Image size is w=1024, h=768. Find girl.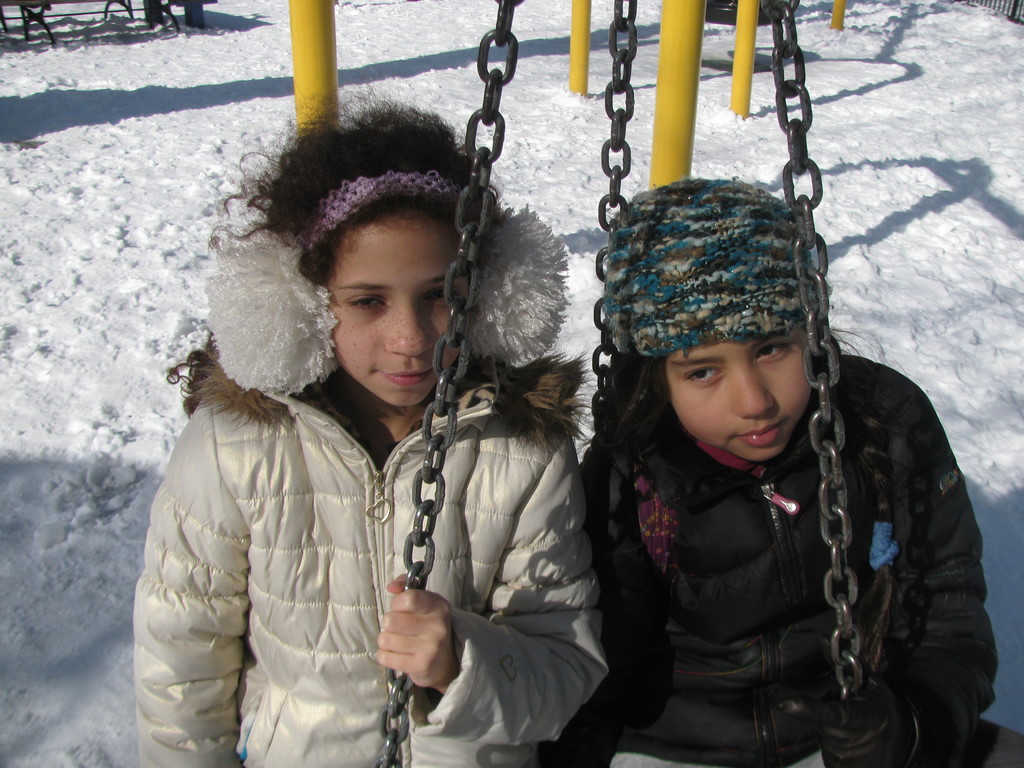
box=[582, 179, 1023, 767].
